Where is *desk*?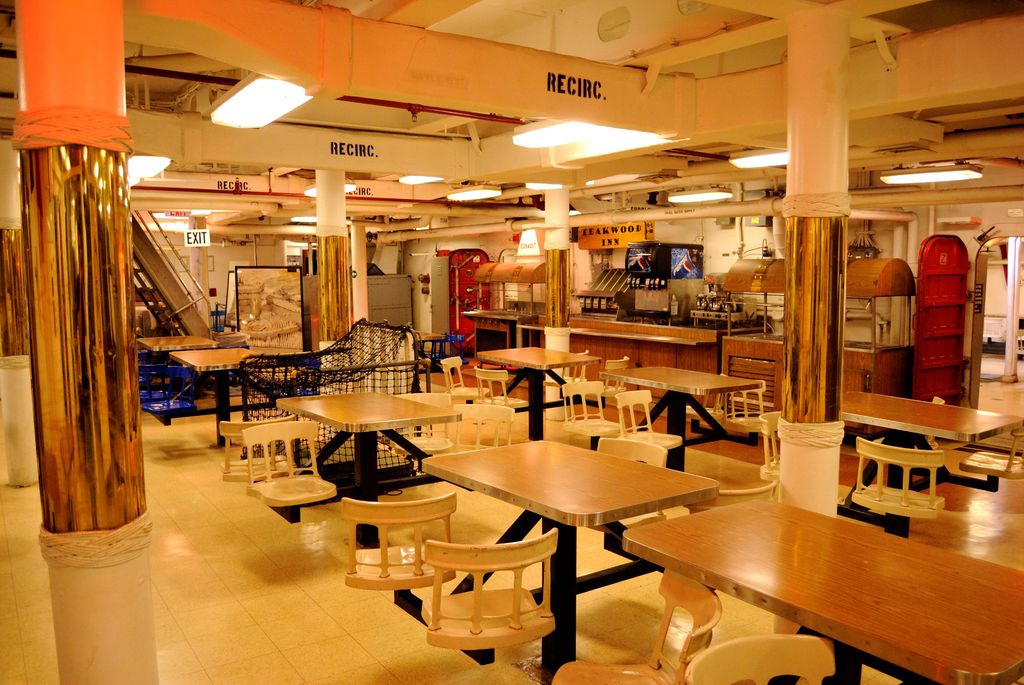
l=263, t=388, r=470, b=517.
